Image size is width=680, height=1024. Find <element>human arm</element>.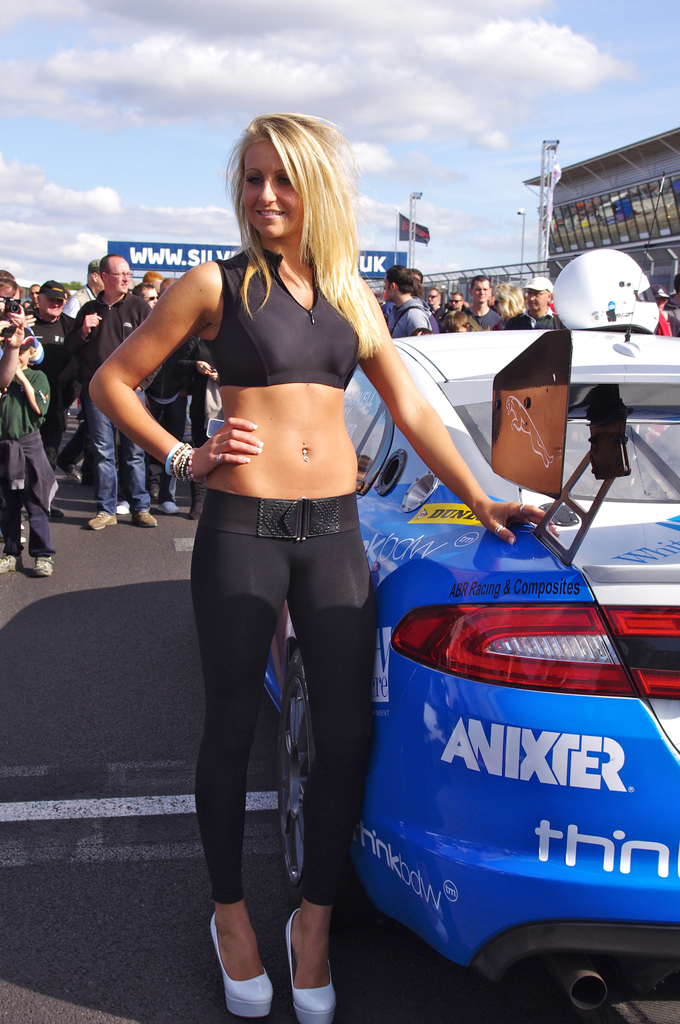
detection(398, 305, 431, 340).
